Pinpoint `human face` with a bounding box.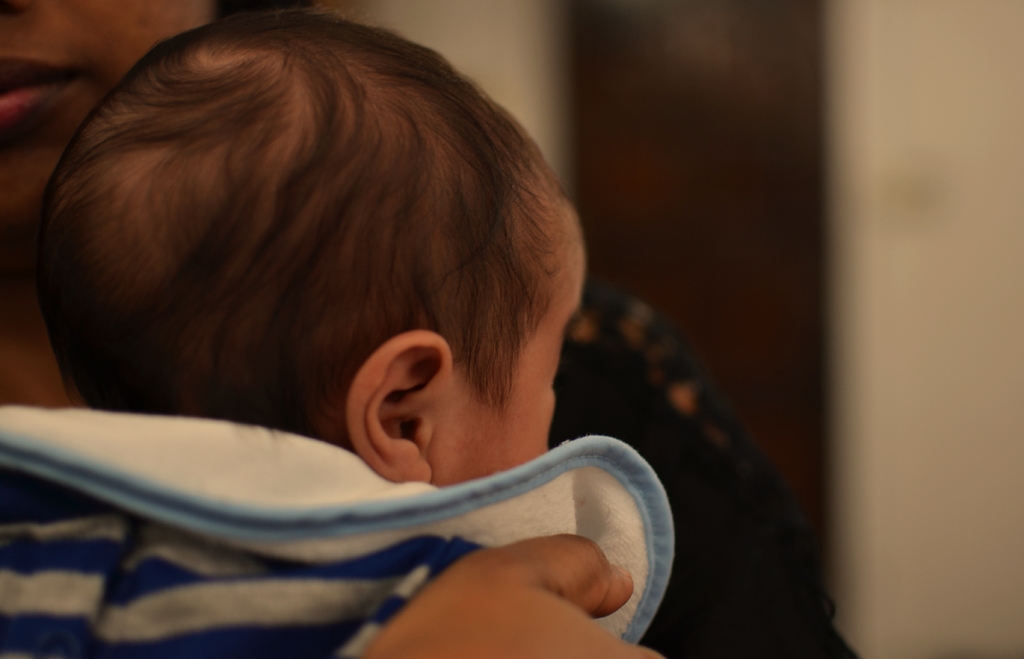
<box>432,236,585,485</box>.
